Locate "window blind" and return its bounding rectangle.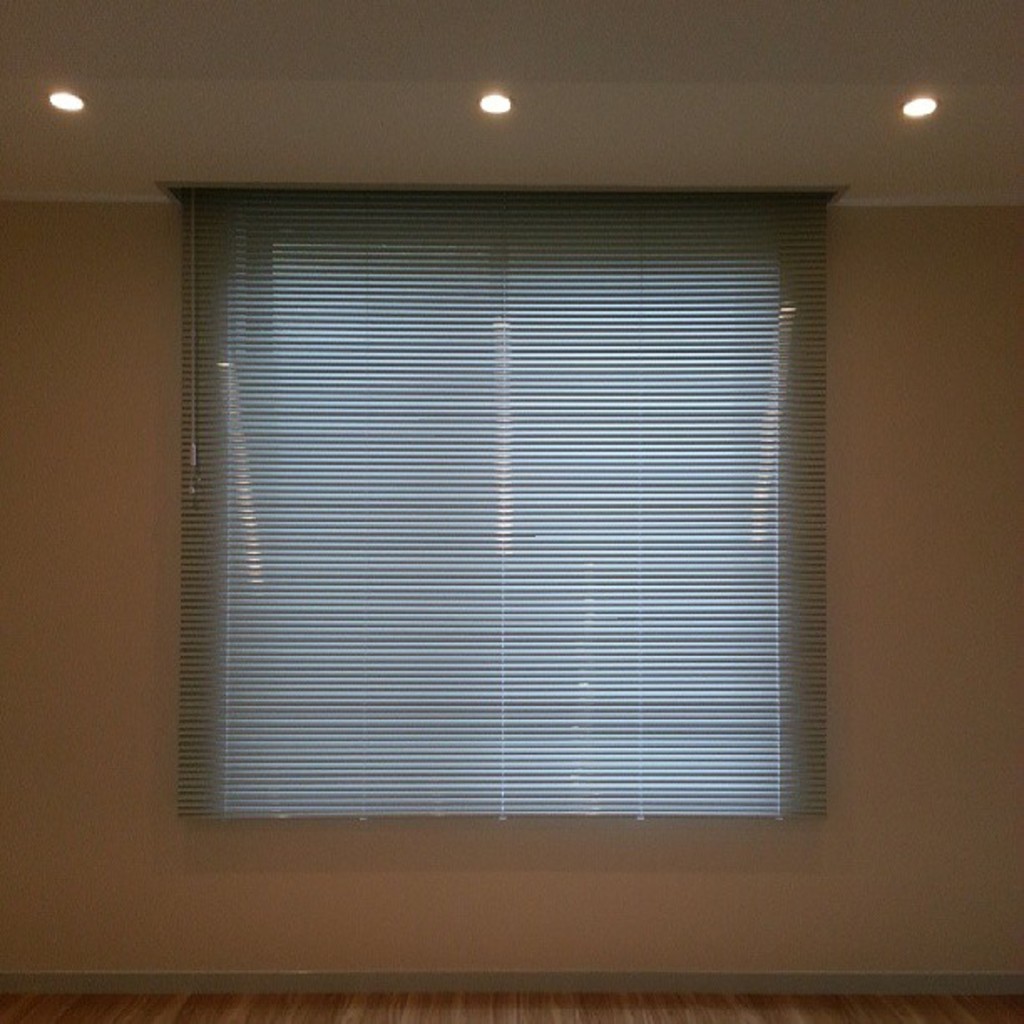
(x1=169, y1=197, x2=830, y2=823).
